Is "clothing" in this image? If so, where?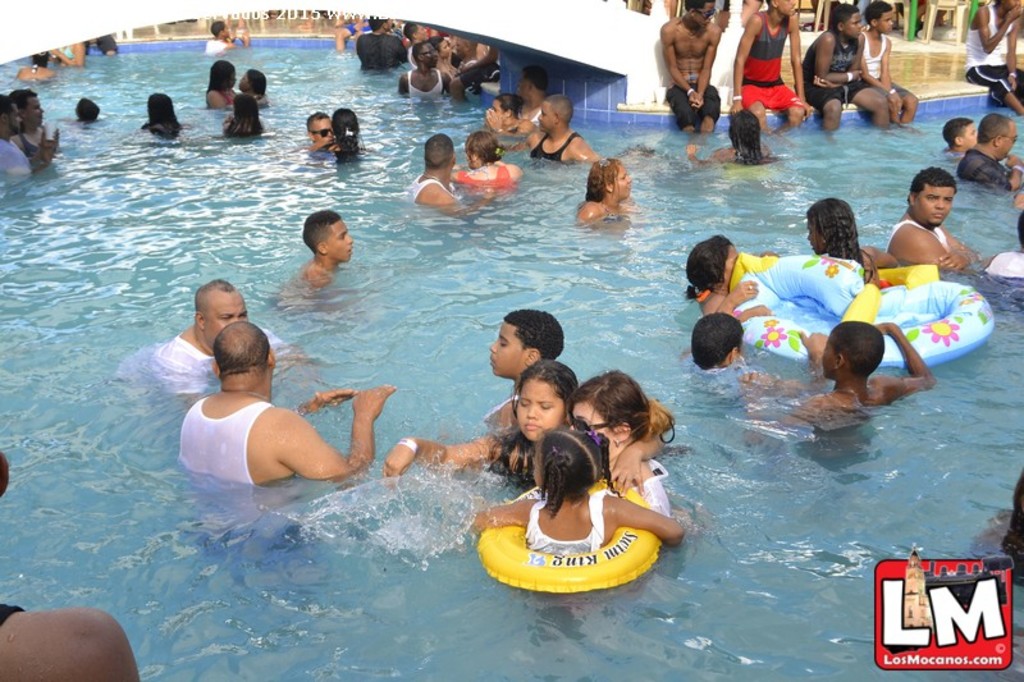
Yes, at 454 159 521 184.
